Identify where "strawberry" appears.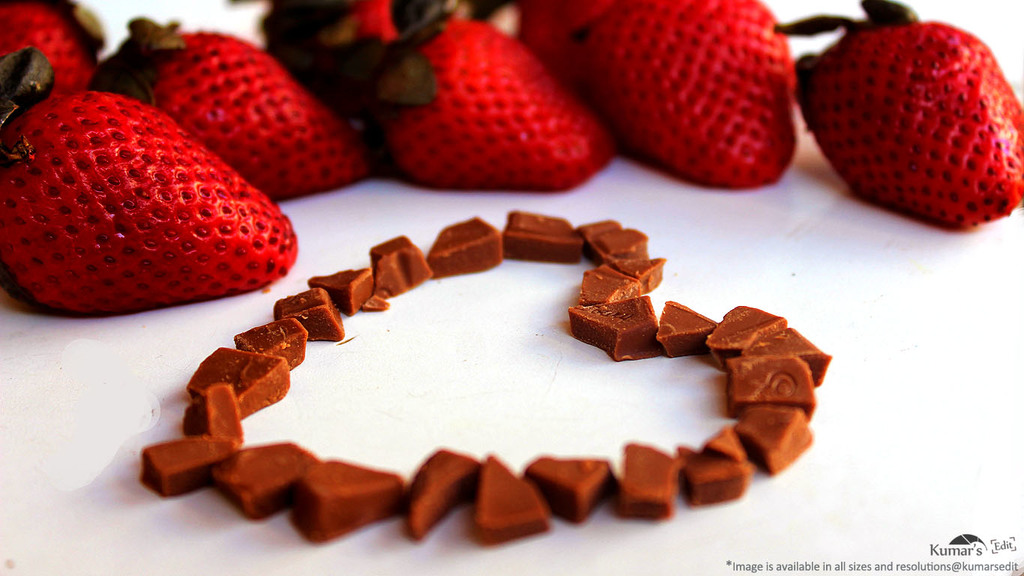
Appears at left=587, top=0, right=796, bottom=187.
